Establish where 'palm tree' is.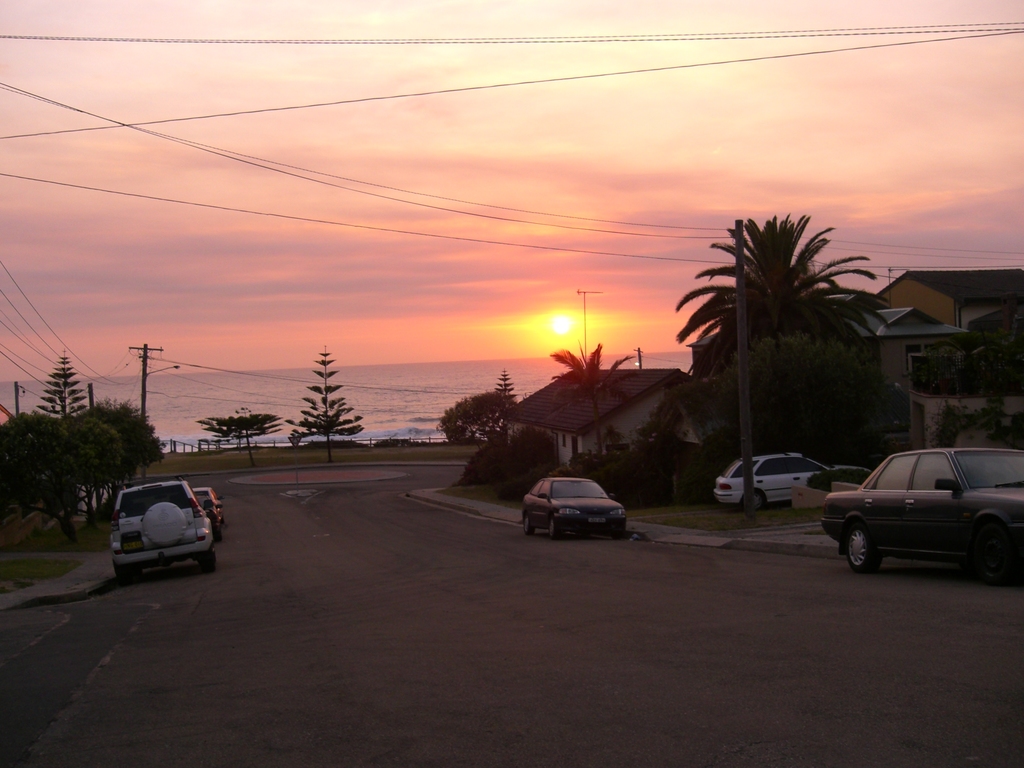
Established at region(666, 211, 863, 433).
